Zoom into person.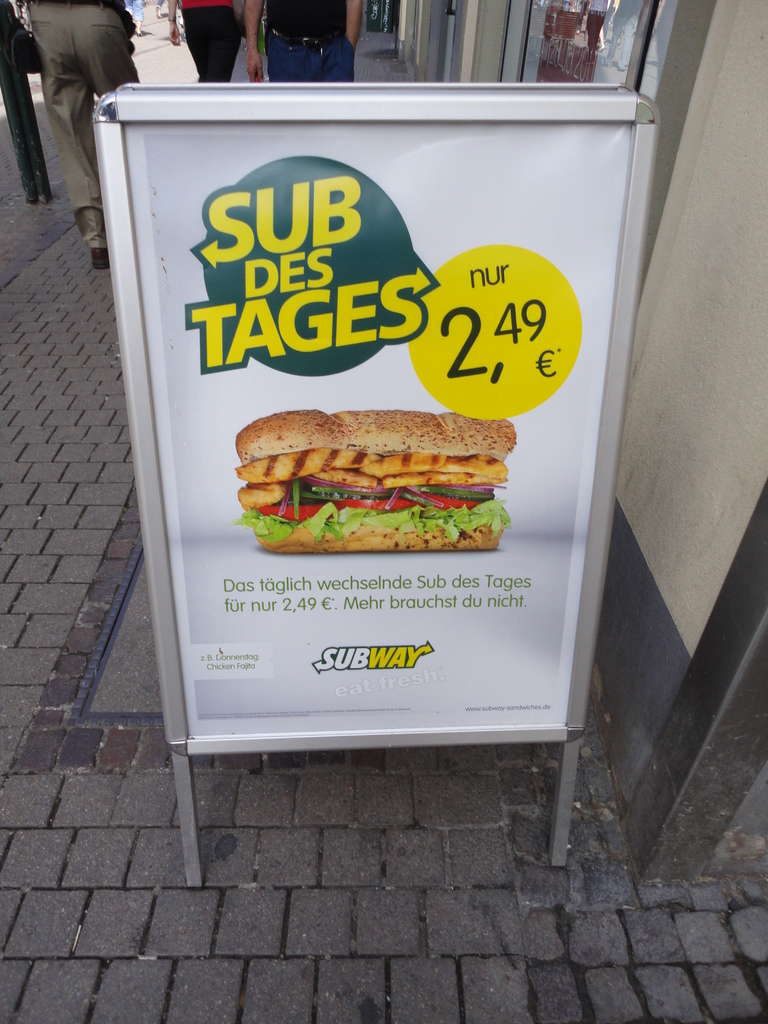
Zoom target: {"left": 242, "top": 0, "right": 365, "bottom": 84}.
